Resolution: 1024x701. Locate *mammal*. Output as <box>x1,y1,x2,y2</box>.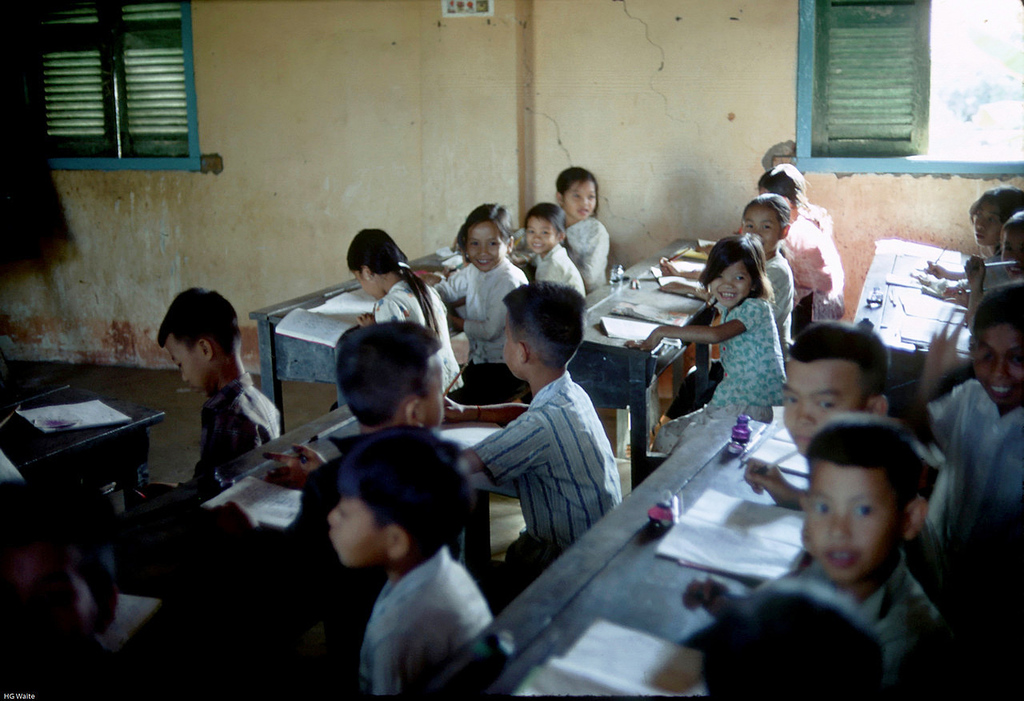
<box>649,189,794,329</box>.
